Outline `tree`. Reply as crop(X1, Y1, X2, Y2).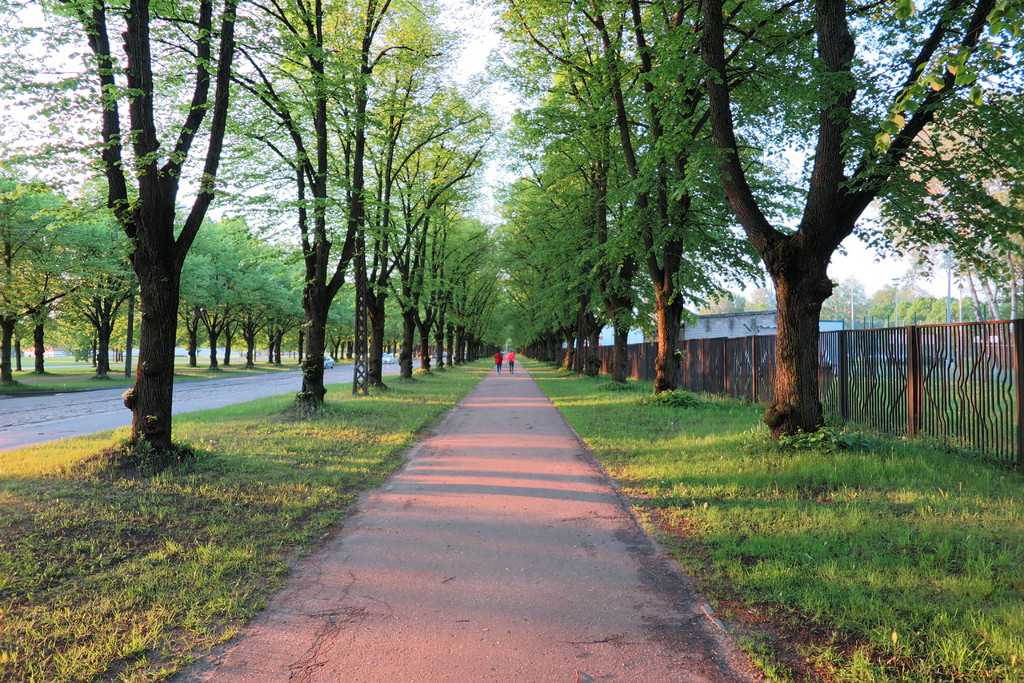
crop(520, 166, 598, 373).
